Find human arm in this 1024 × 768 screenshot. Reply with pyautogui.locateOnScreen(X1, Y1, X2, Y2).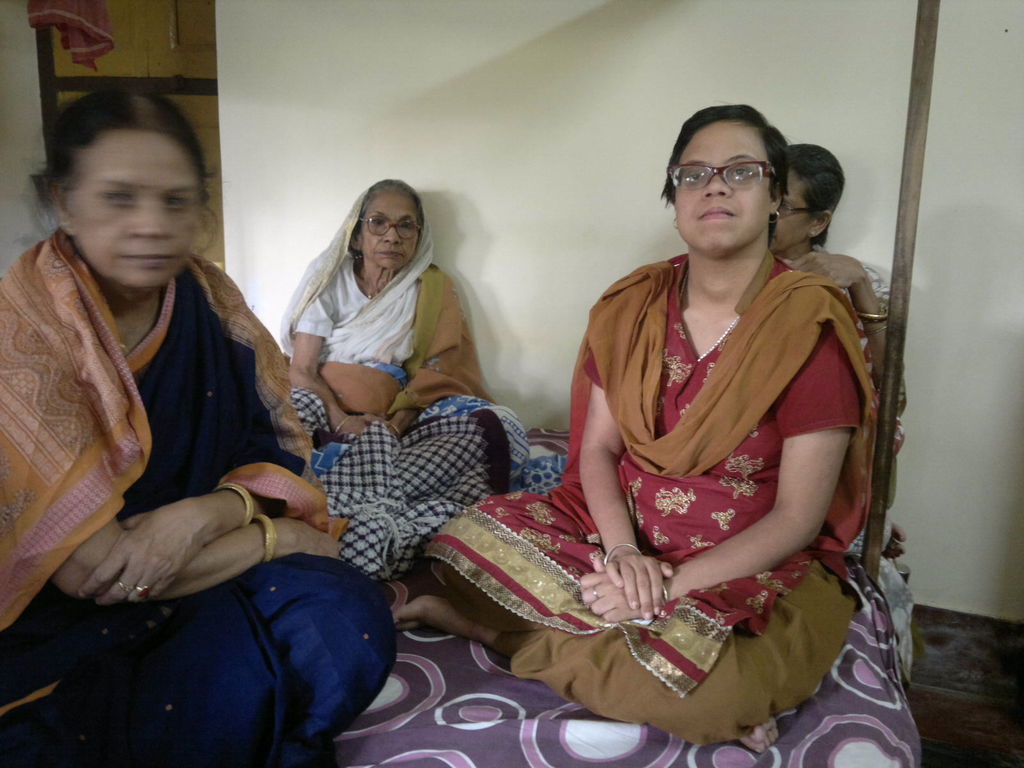
pyautogui.locateOnScreen(0, 306, 351, 604).
